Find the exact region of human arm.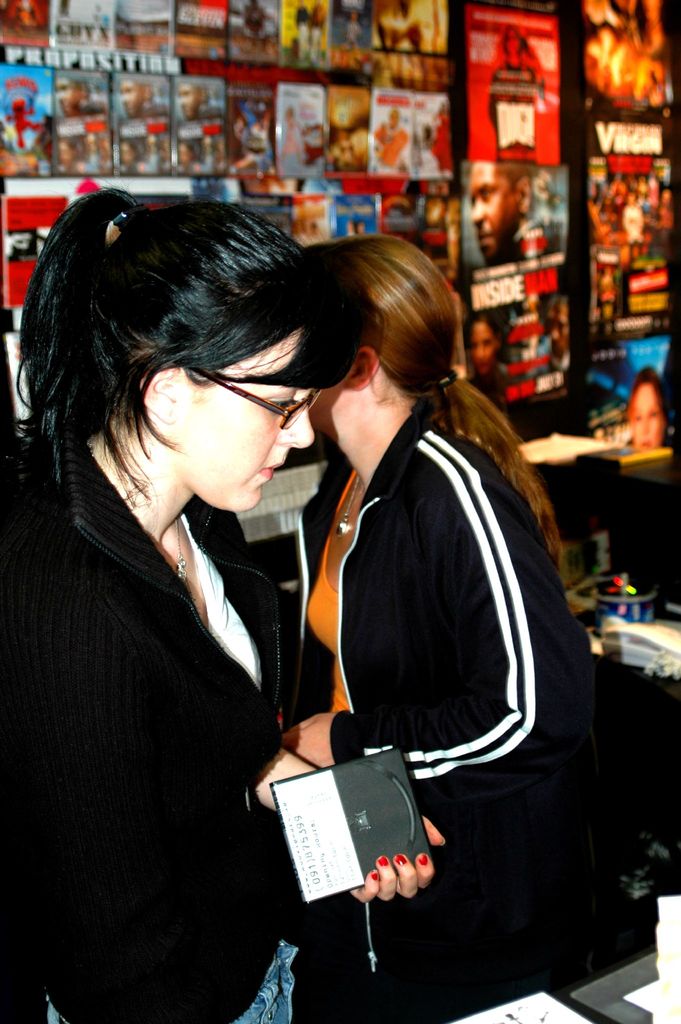
Exact region: 302,445,573,862.
